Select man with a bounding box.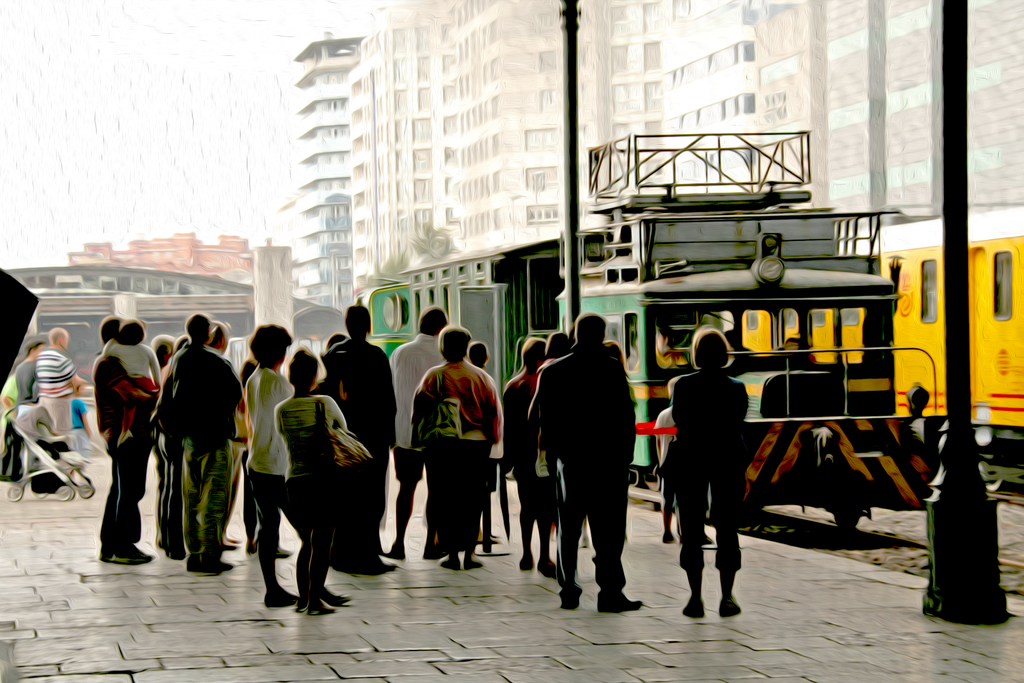
box(385, 305, 450, 565).
